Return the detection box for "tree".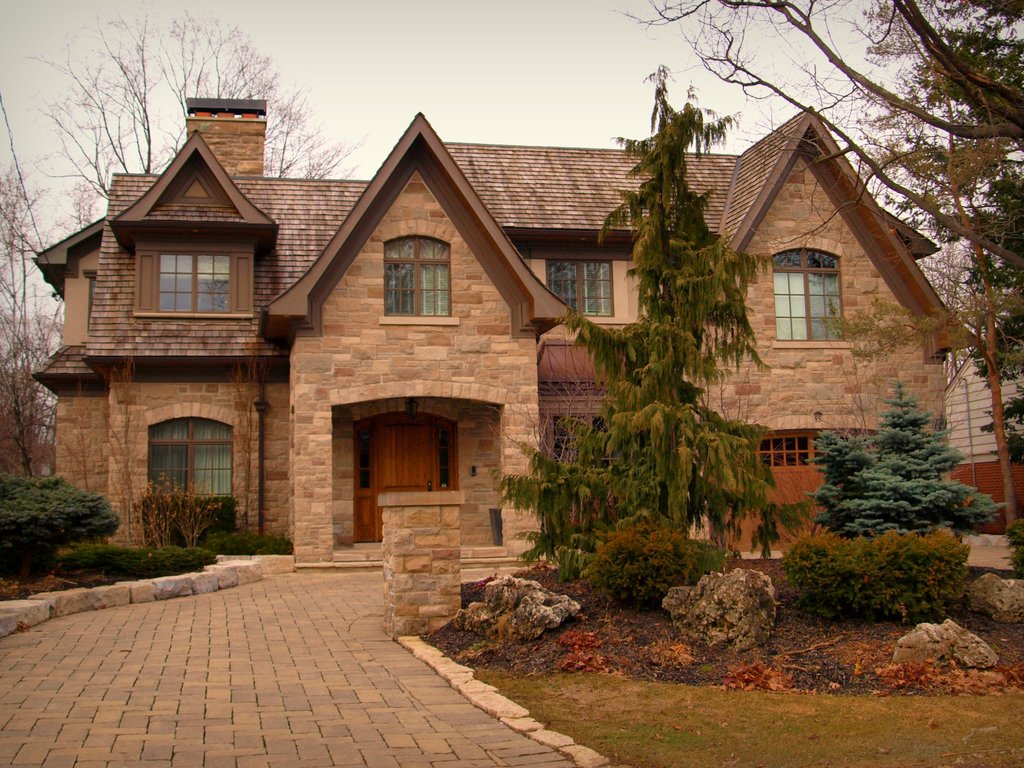
[611,0,1023,577].
